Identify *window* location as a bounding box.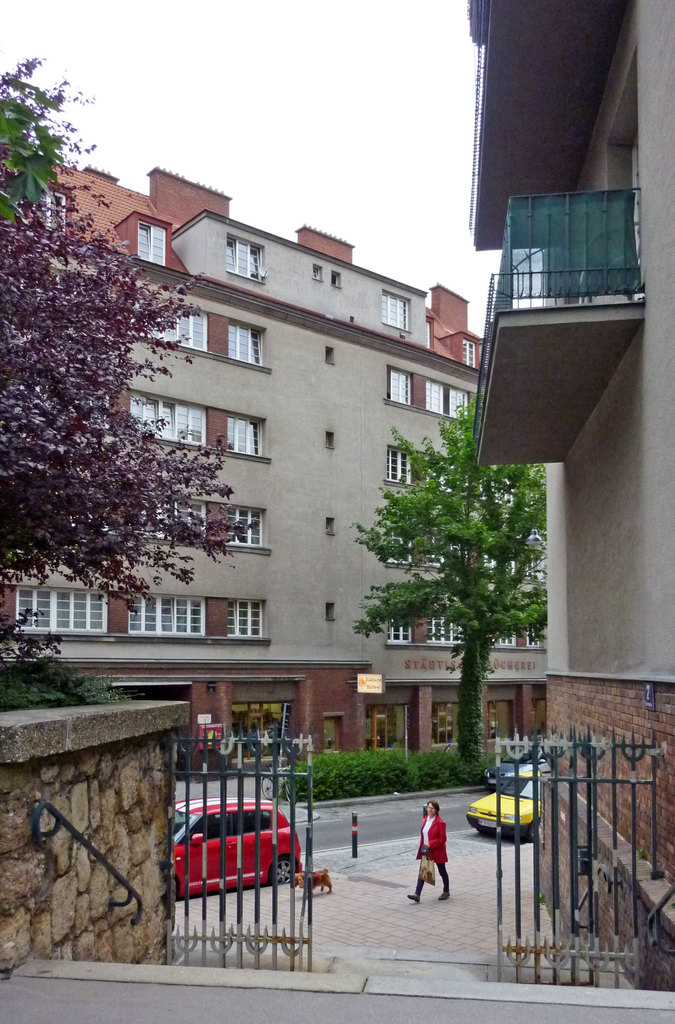
318, 711, 351, 753.
